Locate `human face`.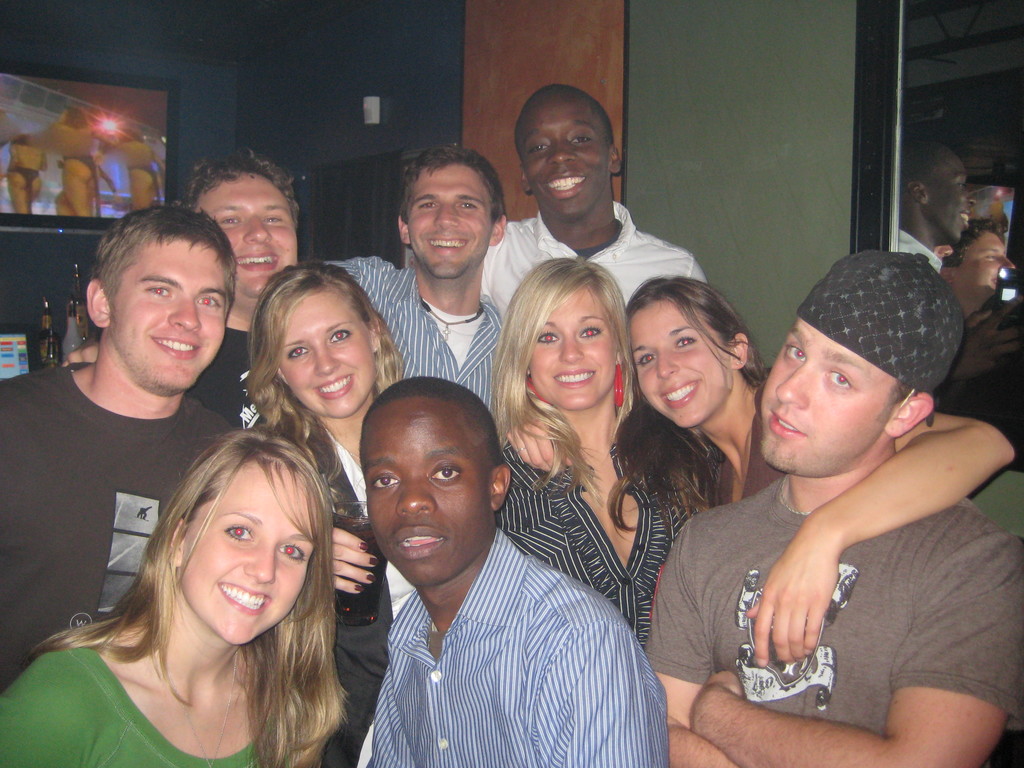
Bounding box: (183, 460, 318, 647).
